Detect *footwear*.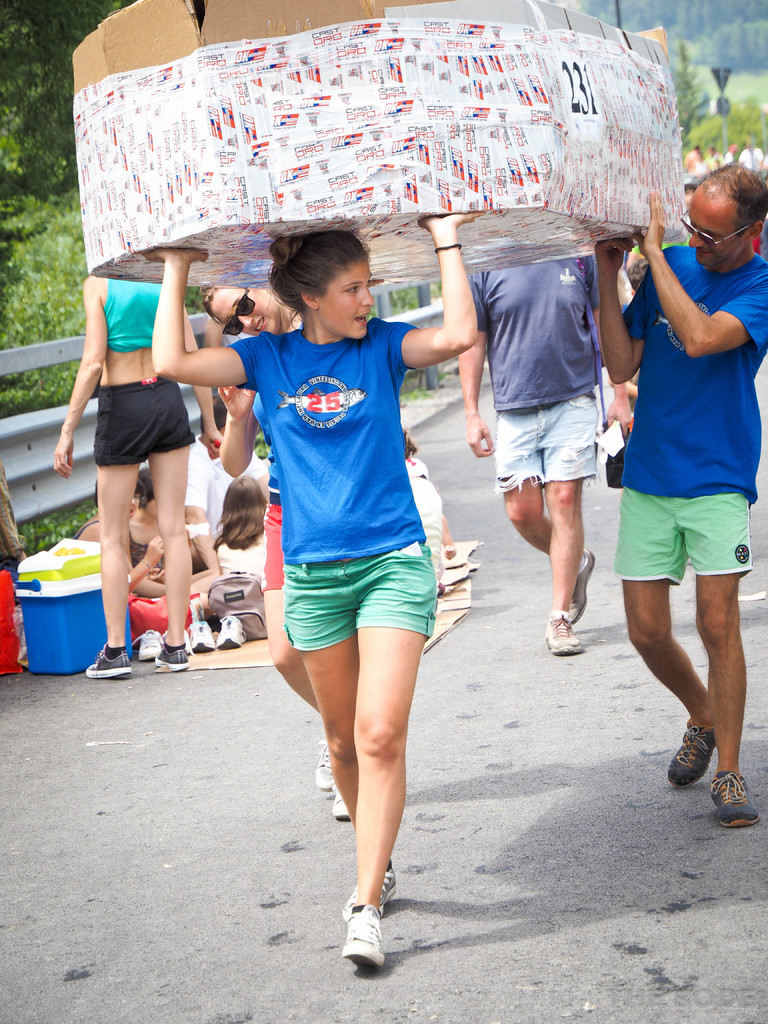
Detected at {"left": 548, "top": 611, "right": 583, "bottom": 655}.
